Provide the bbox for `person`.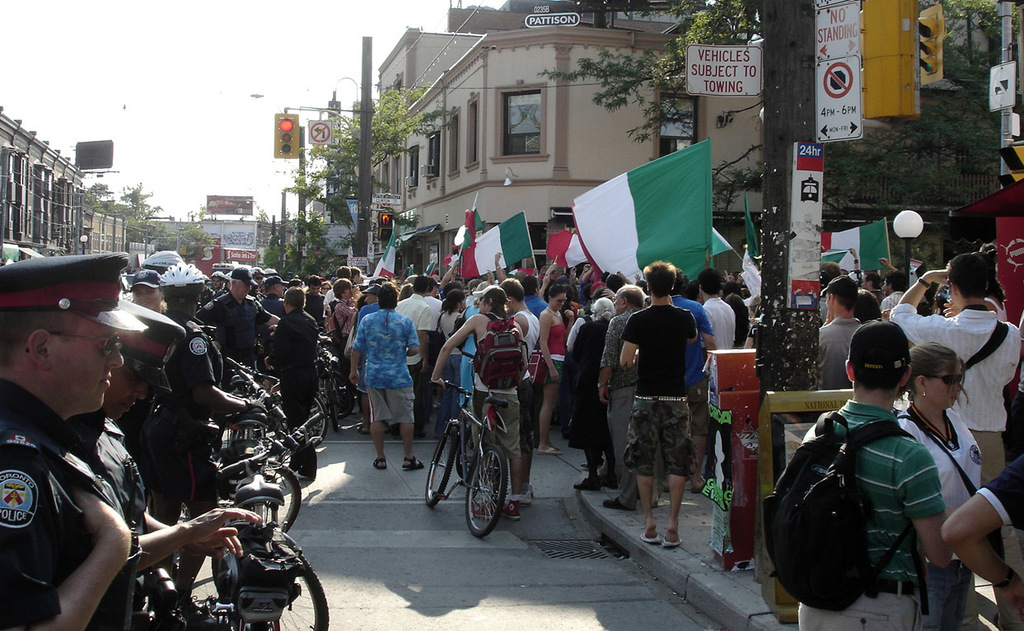
<box>341,280,414,478</box>.
